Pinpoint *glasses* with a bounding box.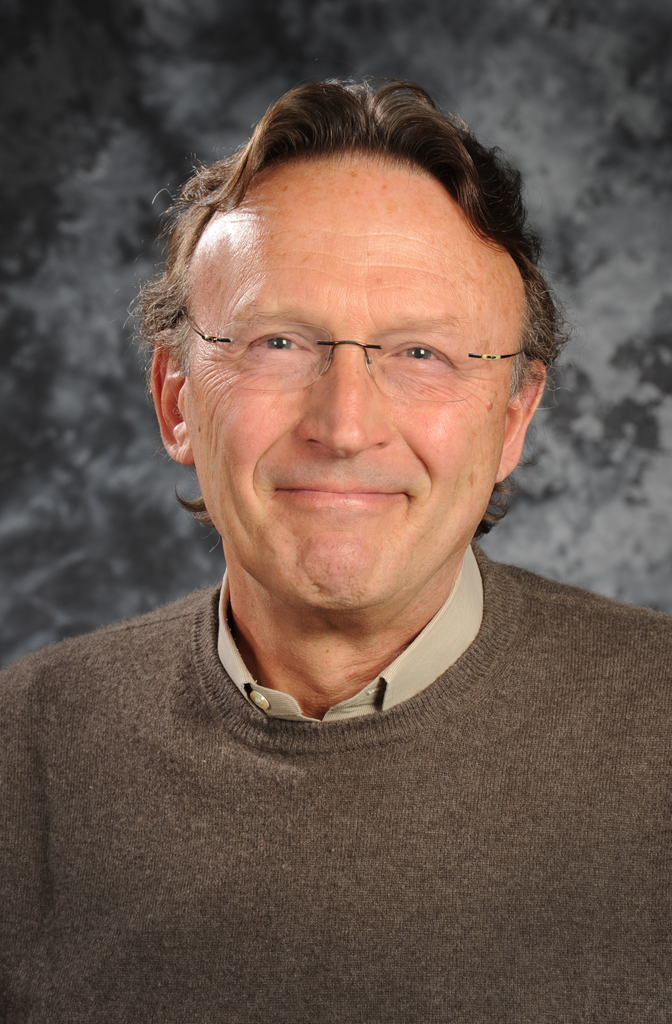
(x1=181, y1=295, x2=511, y2=404).
